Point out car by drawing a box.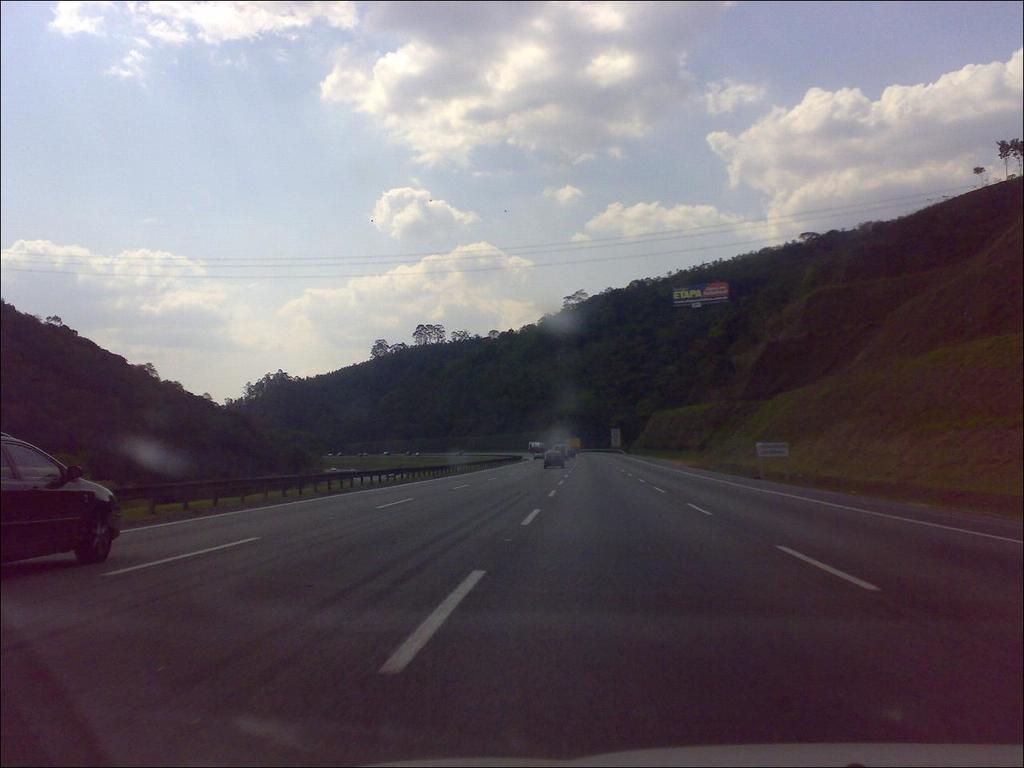
<region>0, 430, 122, 562</region>.
